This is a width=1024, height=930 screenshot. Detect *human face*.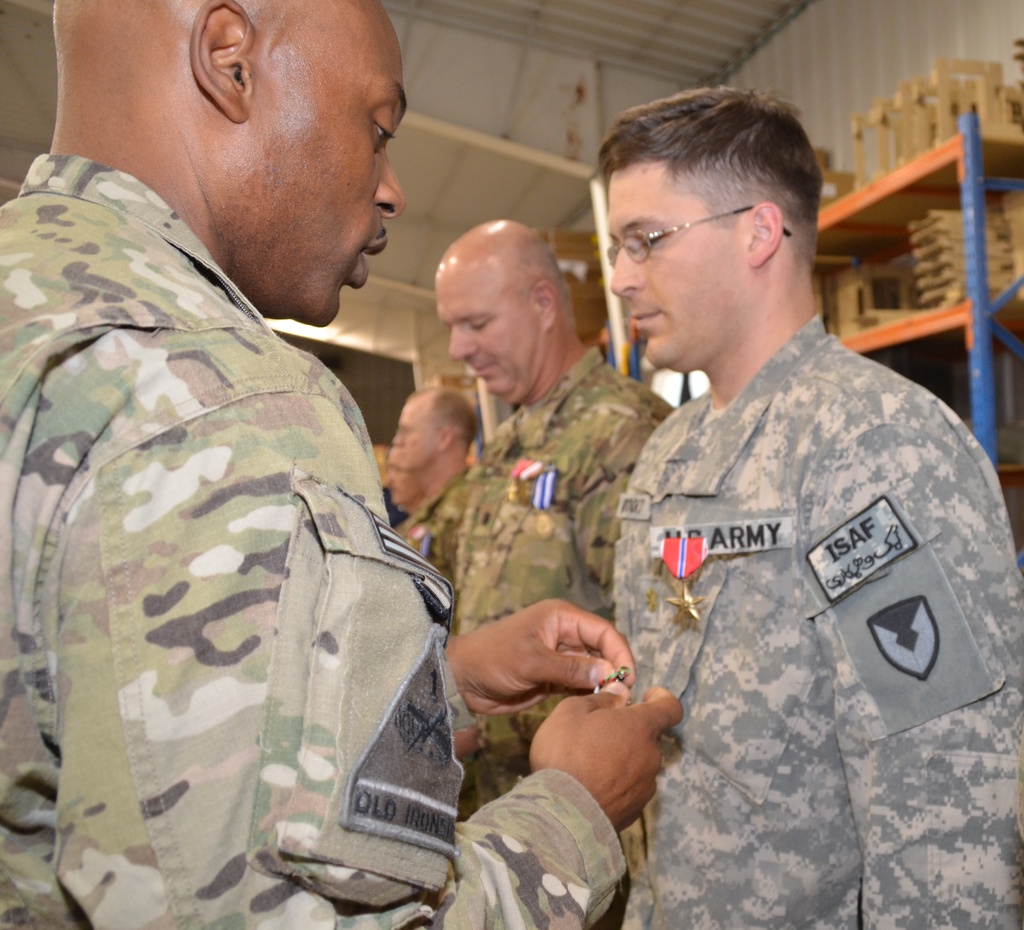
435, 261, 540, 407.
